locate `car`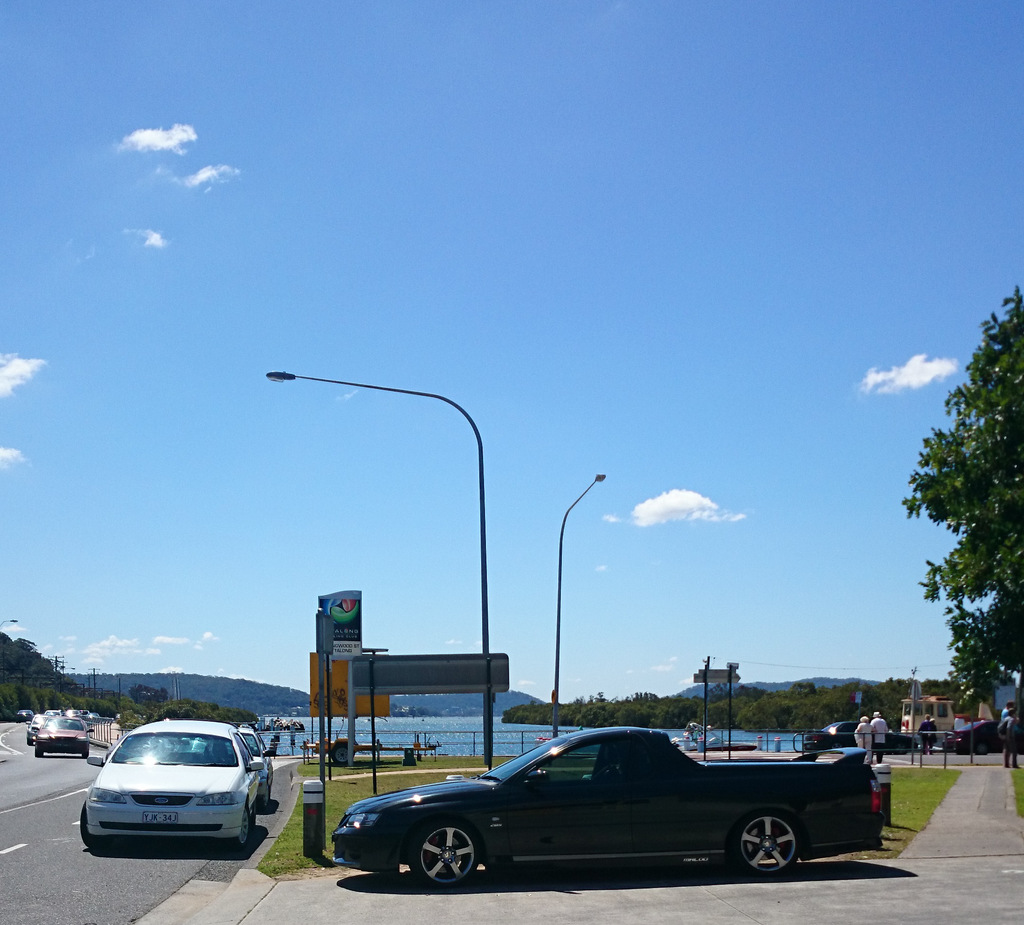
<box>806,720,918,755</box>
